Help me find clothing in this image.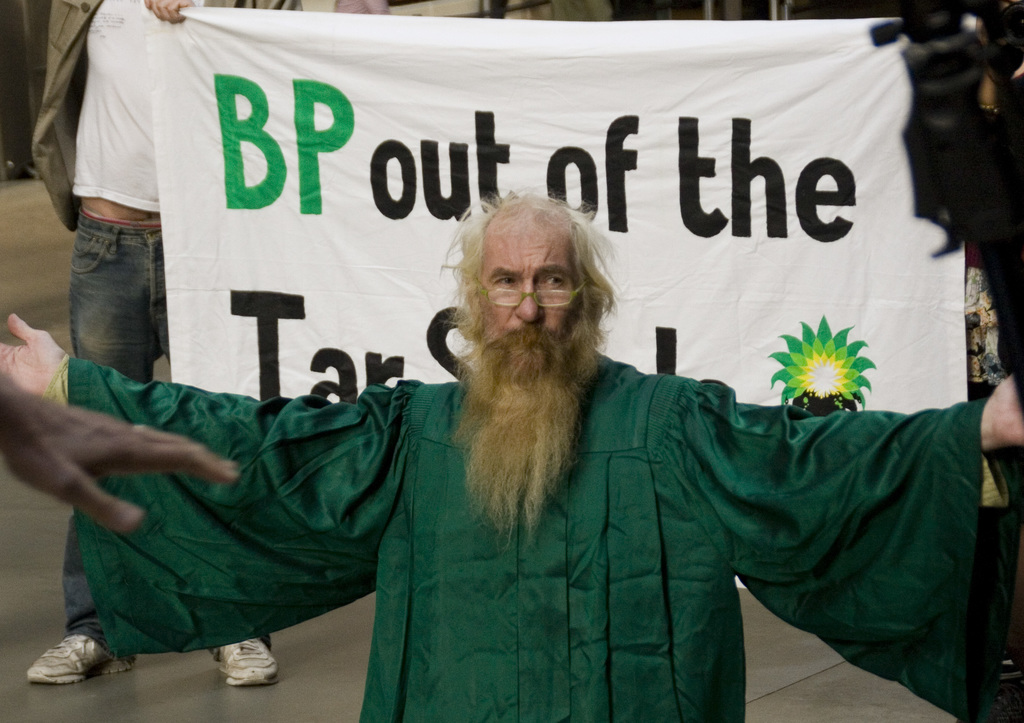
Found it: box(22, 0, 276, 639).
